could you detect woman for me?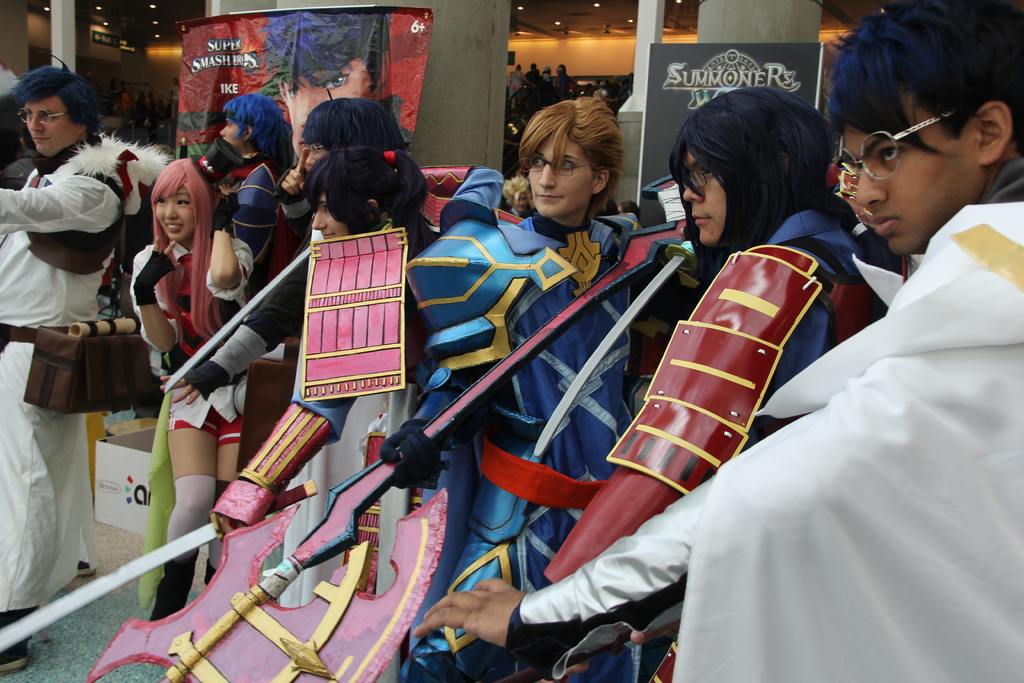
Detection result: pyautogui.locateOnScreen(127, 156, 257, 630).
